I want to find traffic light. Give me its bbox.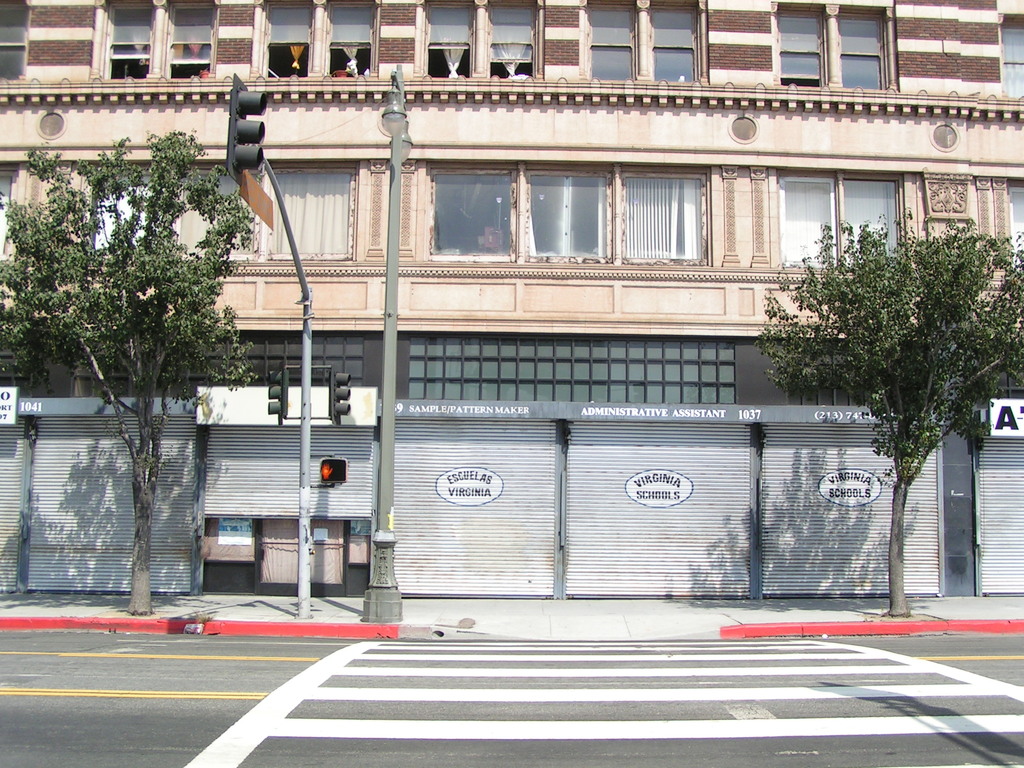
(320,458,348,484).
